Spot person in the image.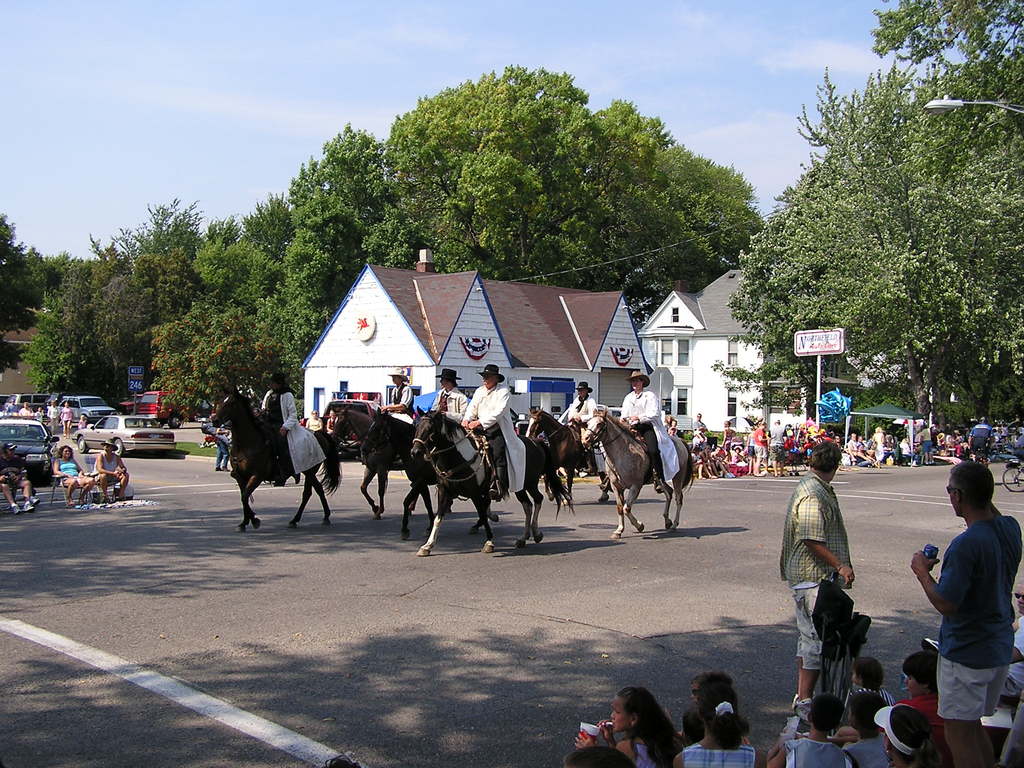
person found at locate(669, 675, 764, 767).
